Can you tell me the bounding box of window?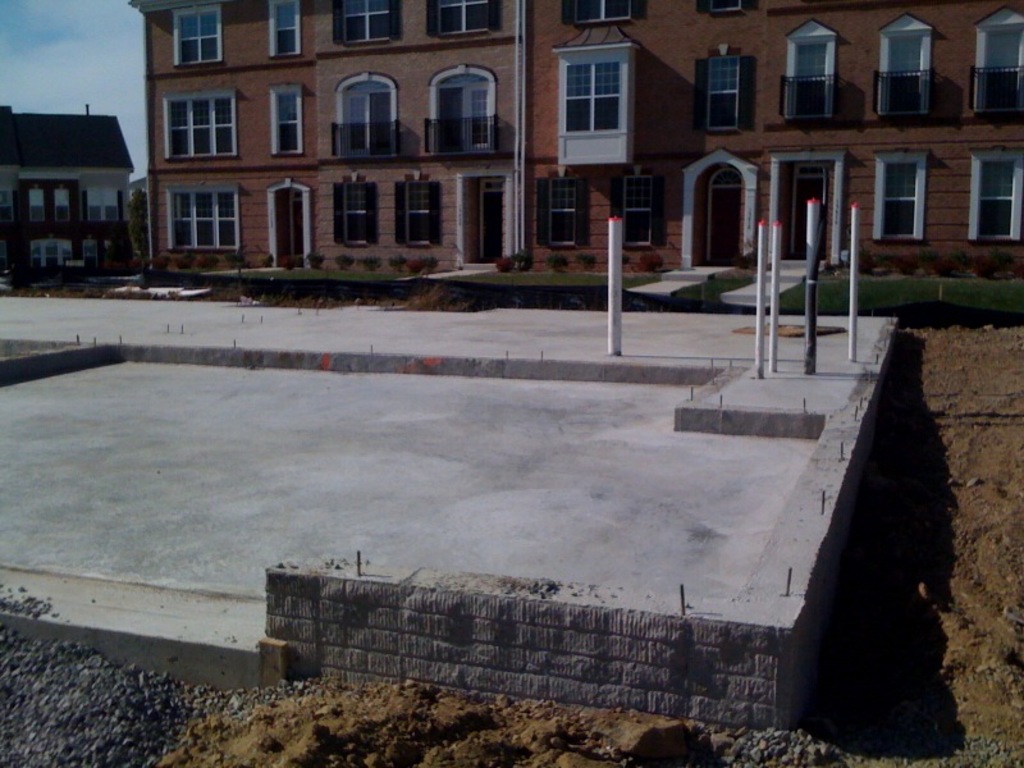
<bbox>333, 0, 407, 46</bbox>.
